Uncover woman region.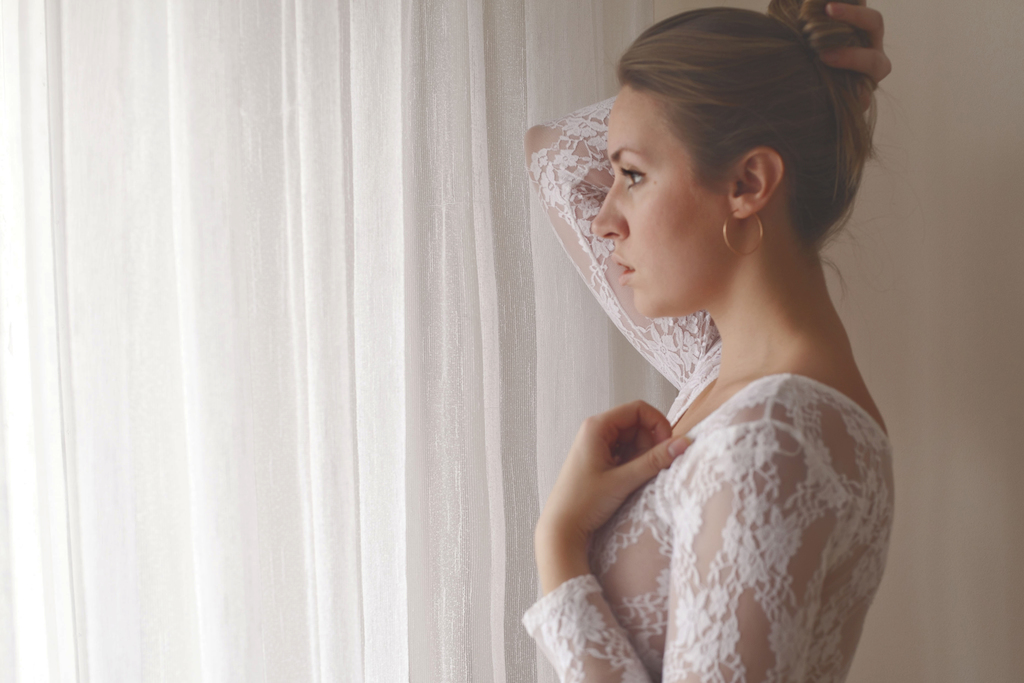
Uncovered: [left=510, top=0, right=925, bottom=682].
